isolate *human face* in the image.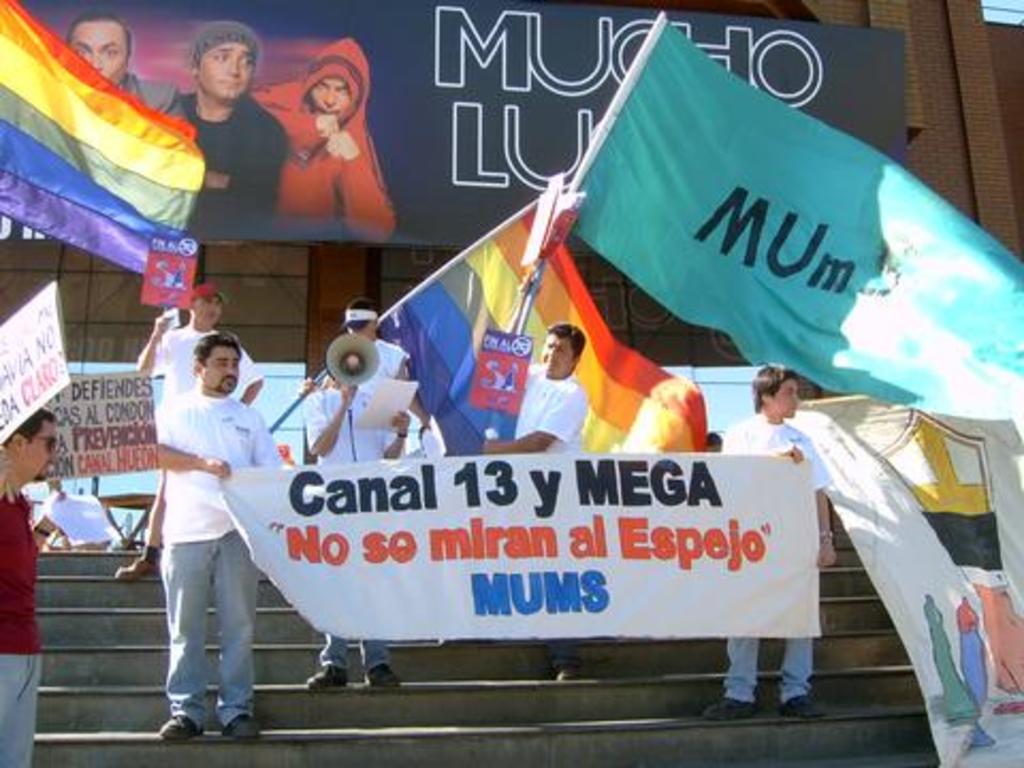
Isolated region: [left=309, top=79, right=343, bottom=117].
